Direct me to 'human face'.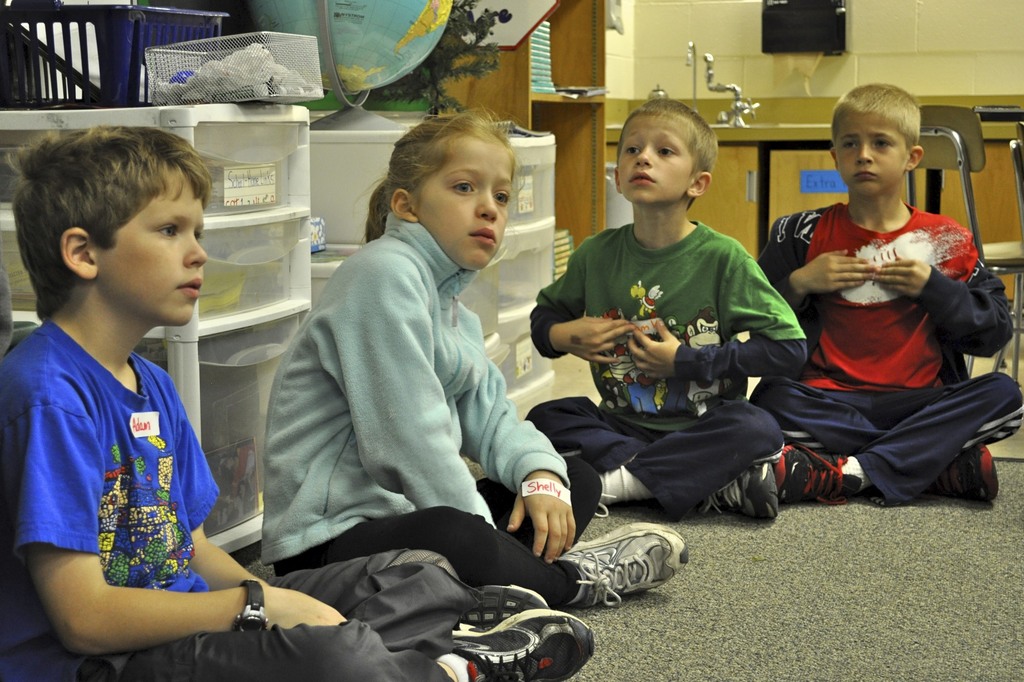
Direction: box(837, 115, 907, 193).
